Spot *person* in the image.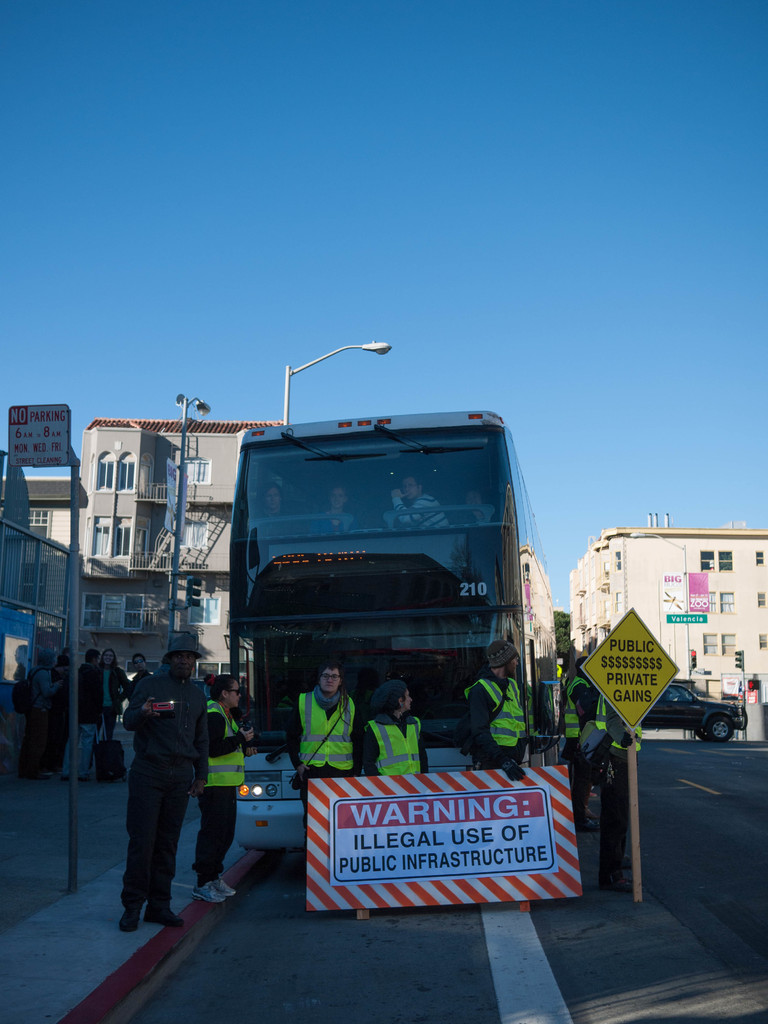
*person* found at 308:488:363:529.
